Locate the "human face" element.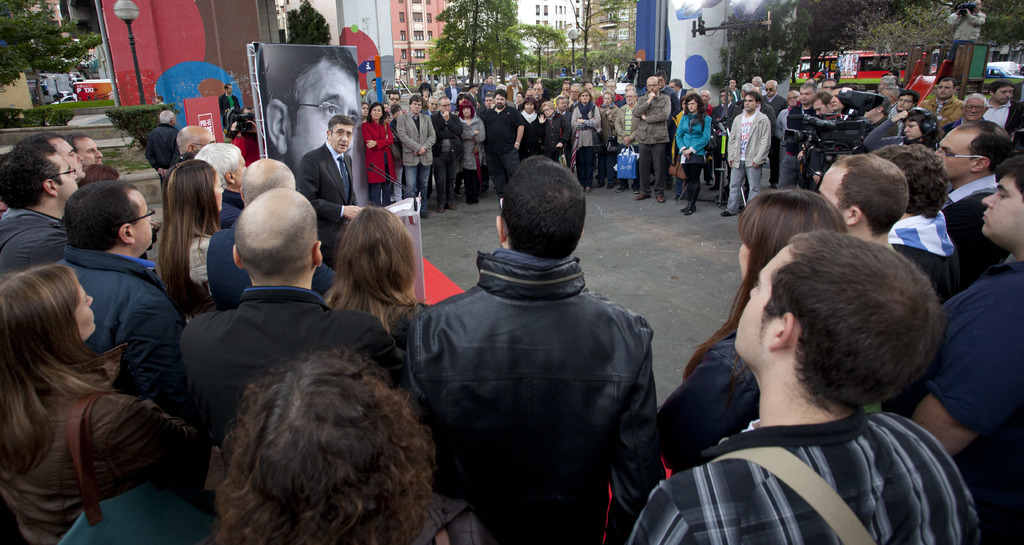
Element bbox: bbox(384, 113, 390, 124).
